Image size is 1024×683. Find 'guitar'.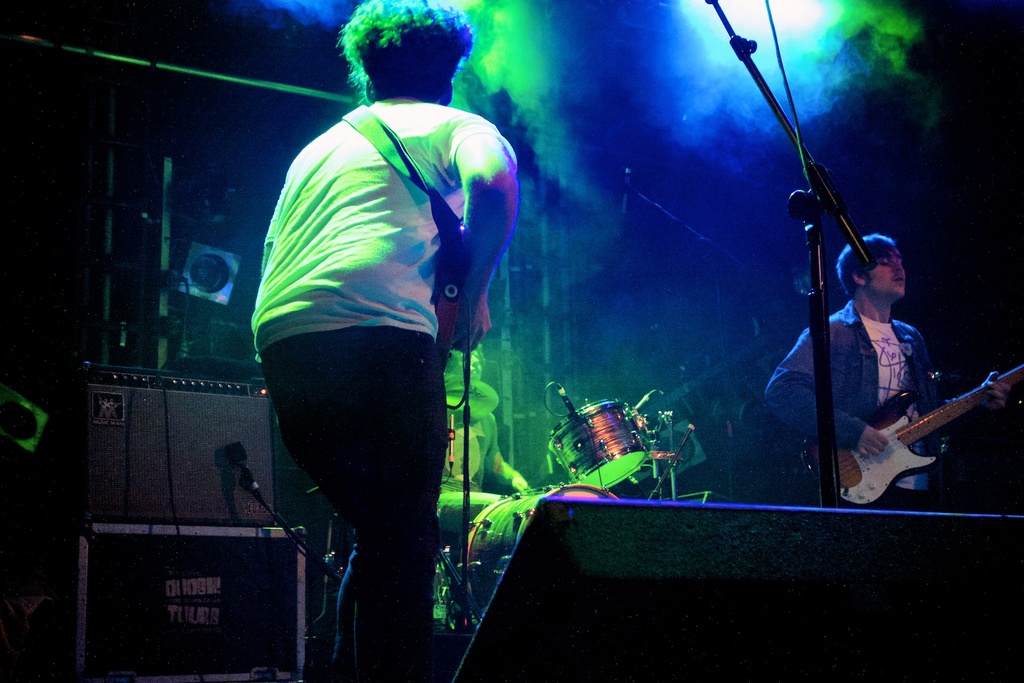
800, 363, 1023, 506.
